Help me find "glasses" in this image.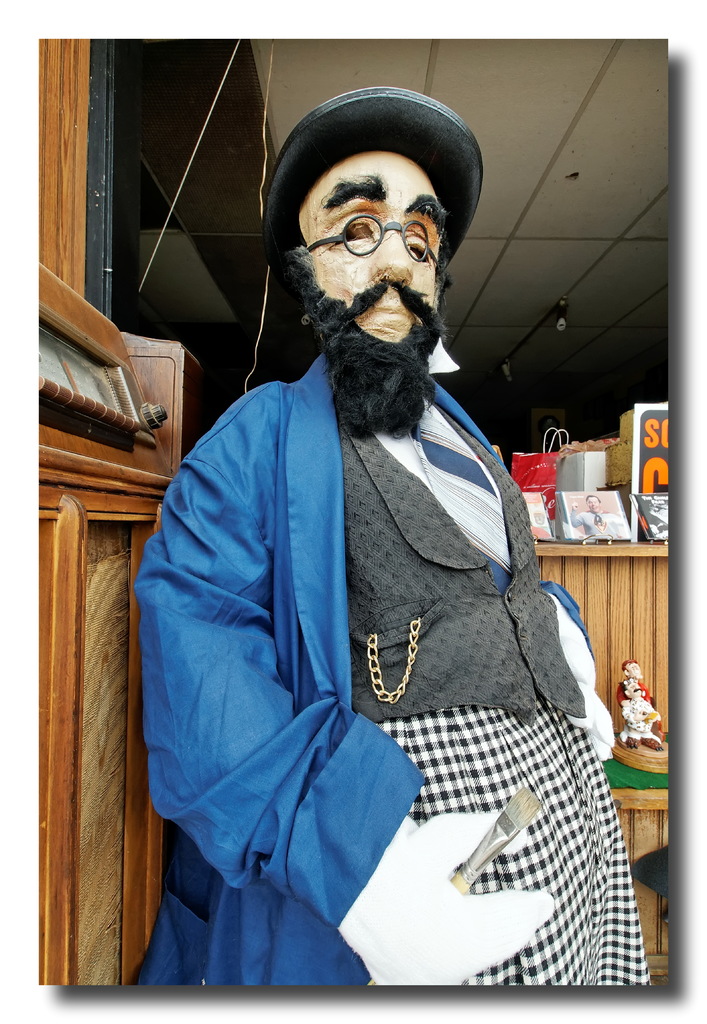
Found it: pyautogui.locateOnScreen(307, 201, 459, 262).
